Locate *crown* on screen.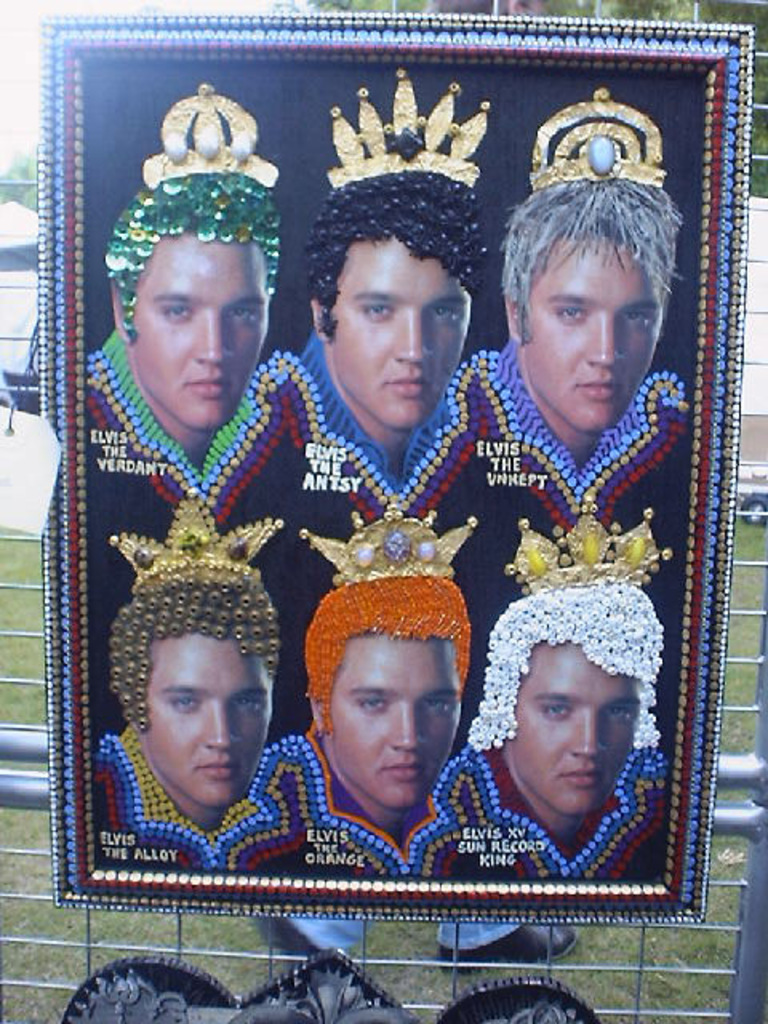
On screen at 139/78/278/189.
